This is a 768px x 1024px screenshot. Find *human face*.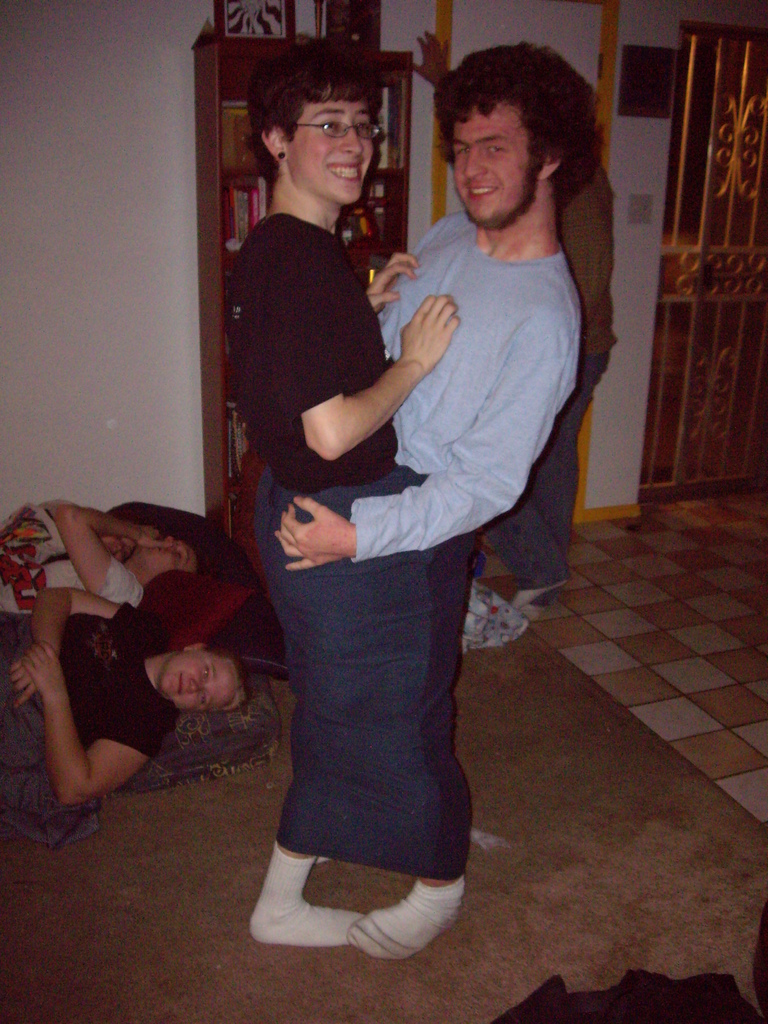
Bounding box: (x1=134, y1=535, x2=186, y2=579).
